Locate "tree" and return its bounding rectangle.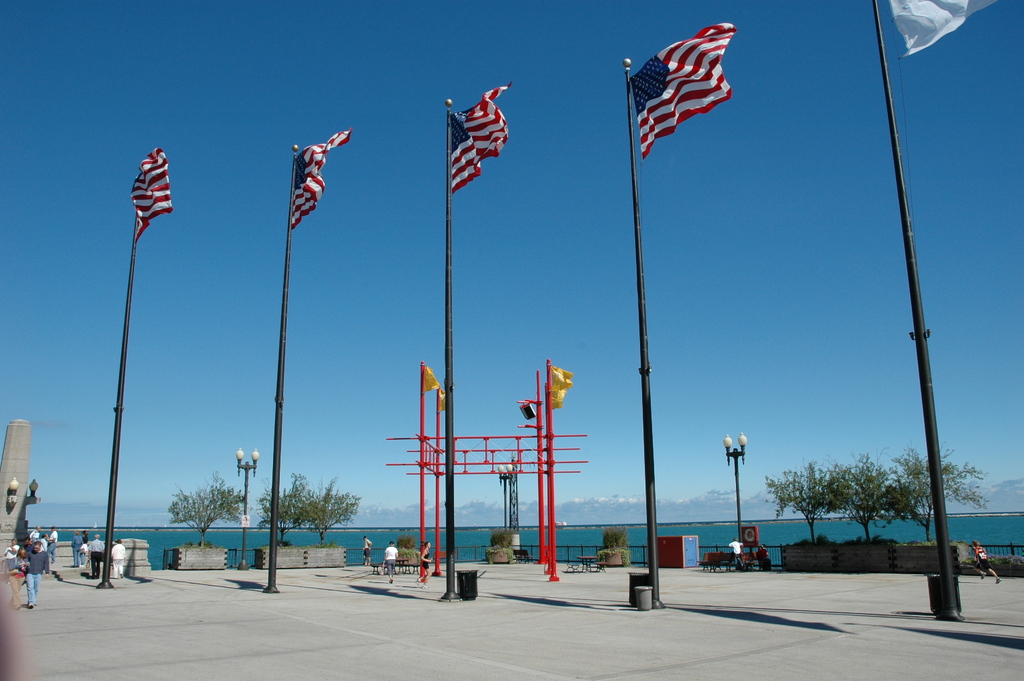
detection(760, 444, 980, 549).
